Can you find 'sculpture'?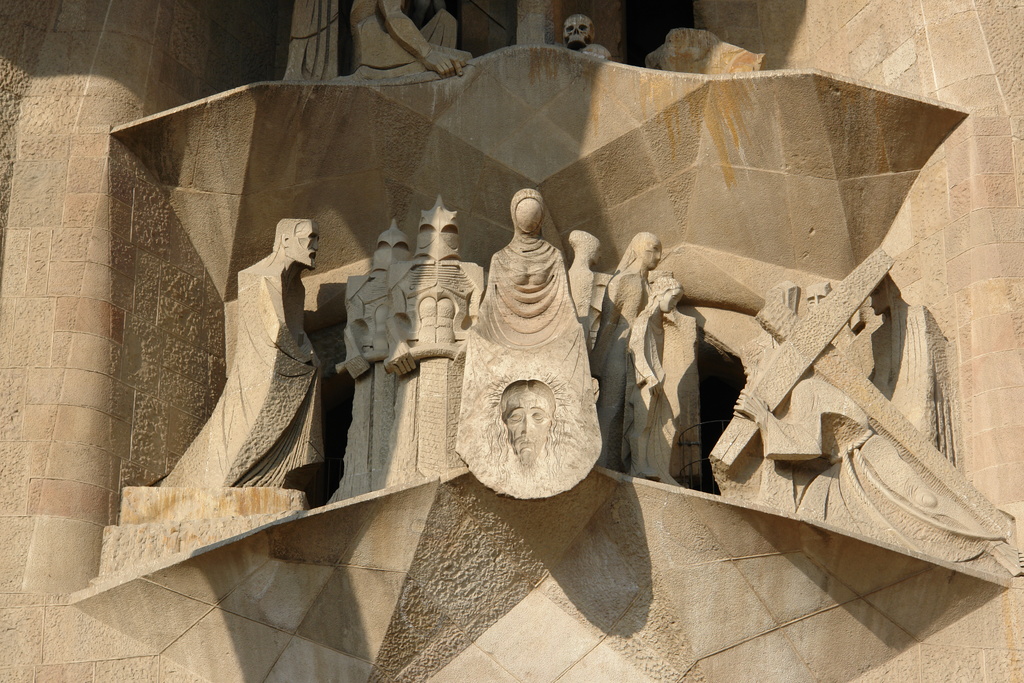
Yes, bounding box: locate(607, 271, 687, 484).
